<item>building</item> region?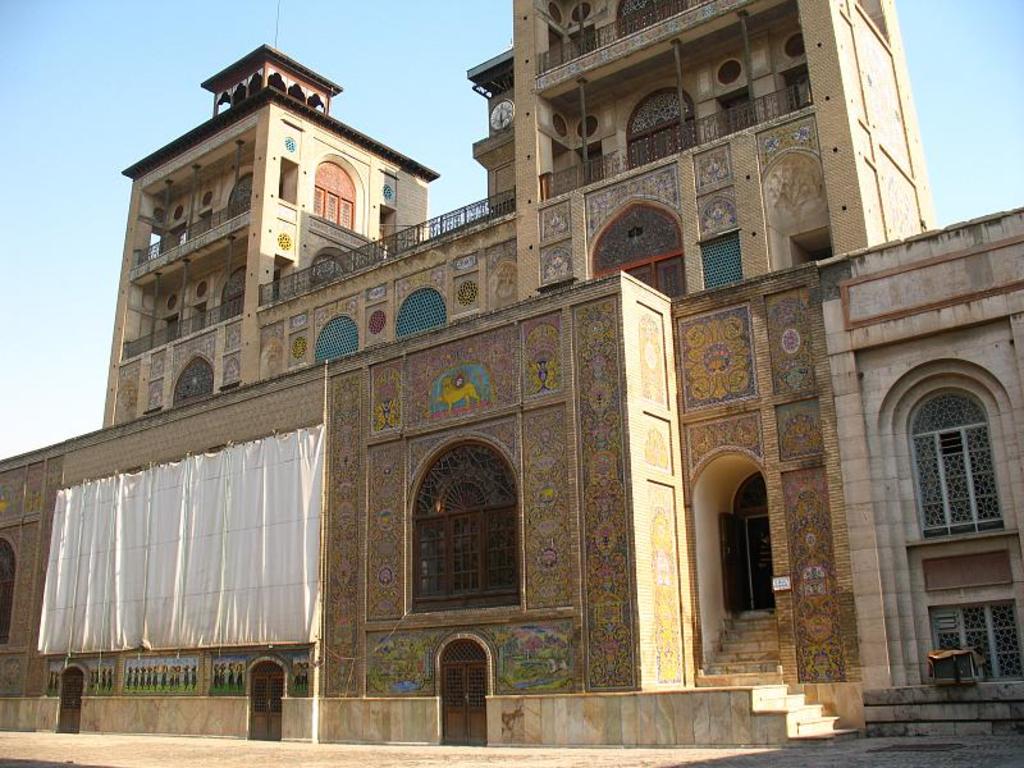
<box>0,0,937,748</box>
